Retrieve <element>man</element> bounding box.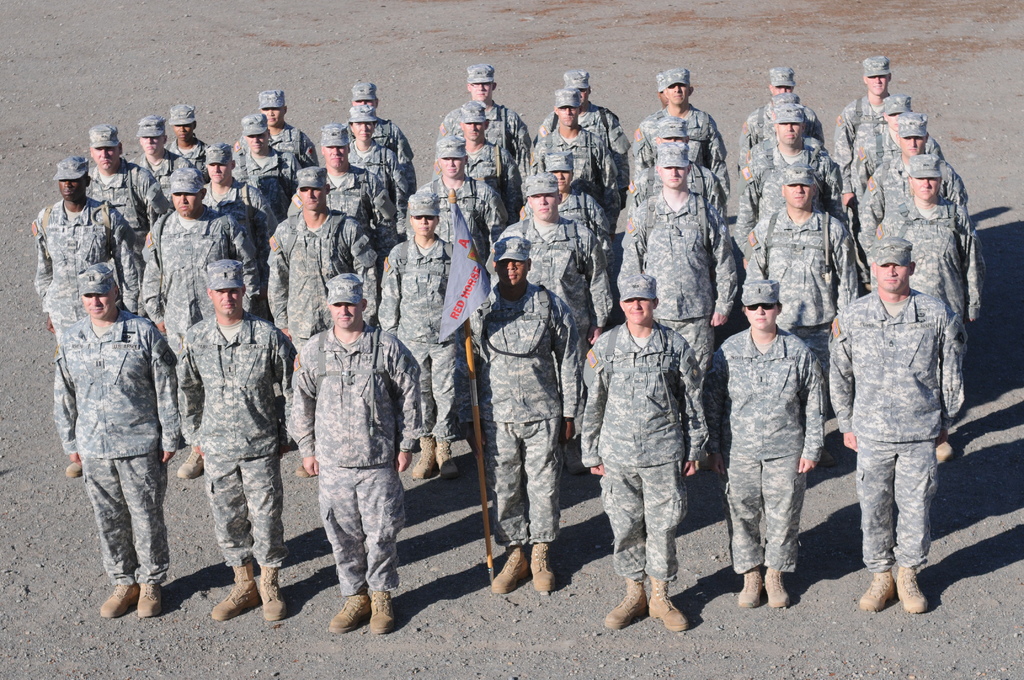
Bounding box: <region>420, 137, 506, 235</region>.
